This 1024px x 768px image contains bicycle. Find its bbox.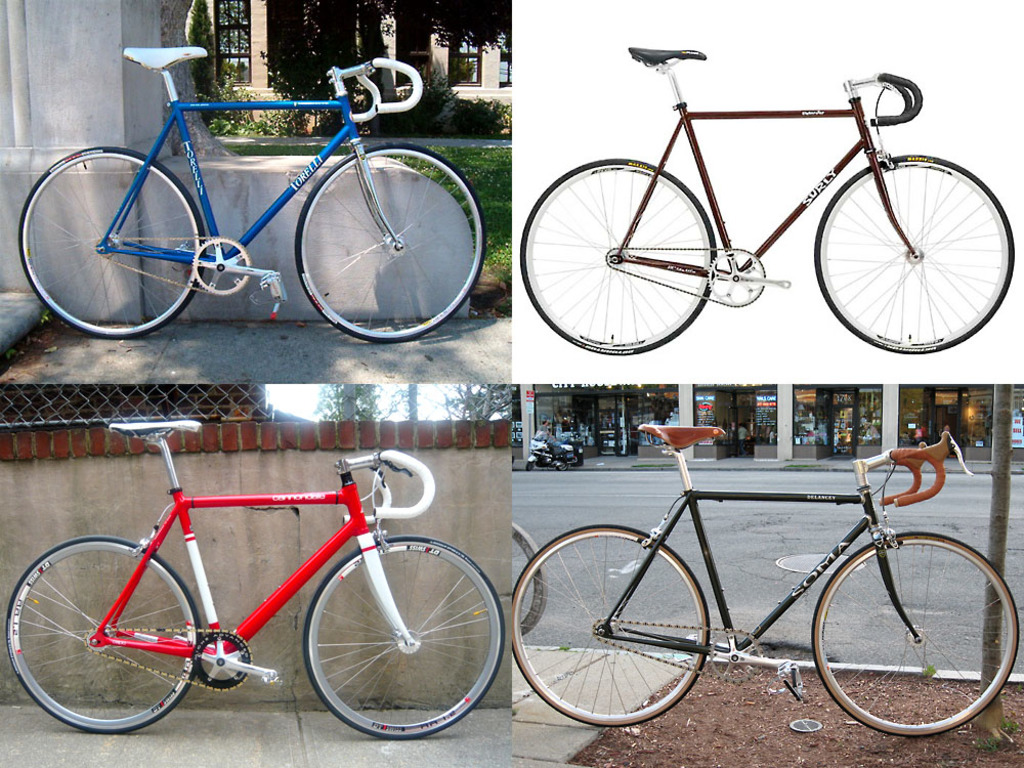
x1=521 y1=44 x2=1016 y2=354.
